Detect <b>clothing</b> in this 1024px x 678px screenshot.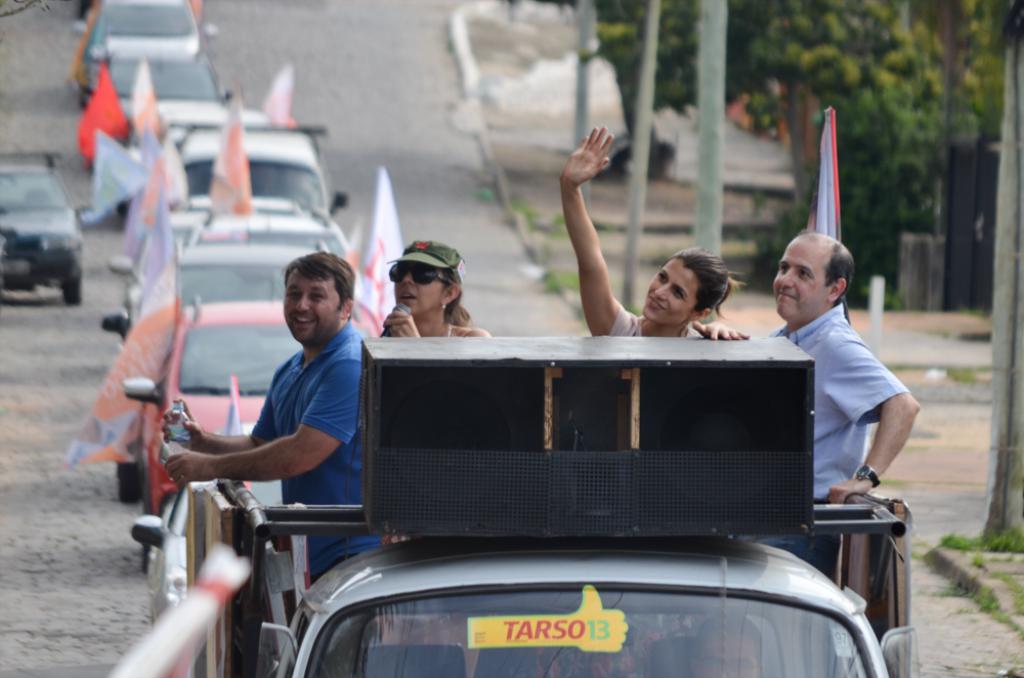
Detection: <box>179,305,364,519</box>.
